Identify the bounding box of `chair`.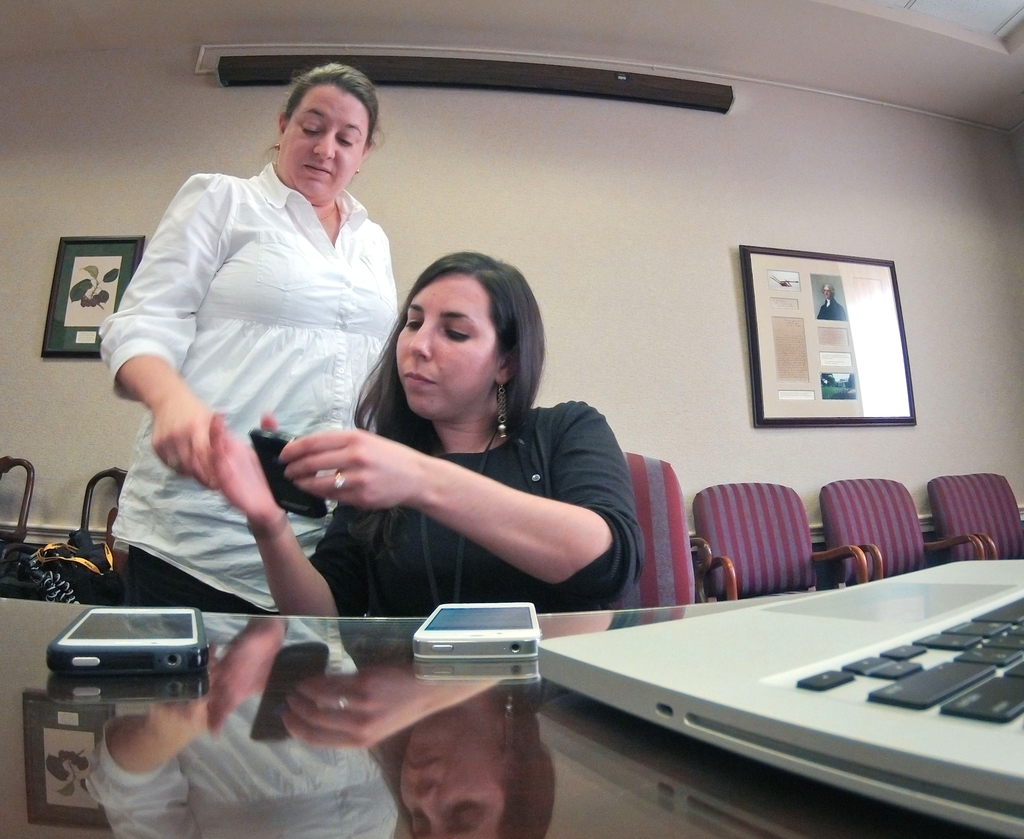
select_region(0, 451, 38, 552).
